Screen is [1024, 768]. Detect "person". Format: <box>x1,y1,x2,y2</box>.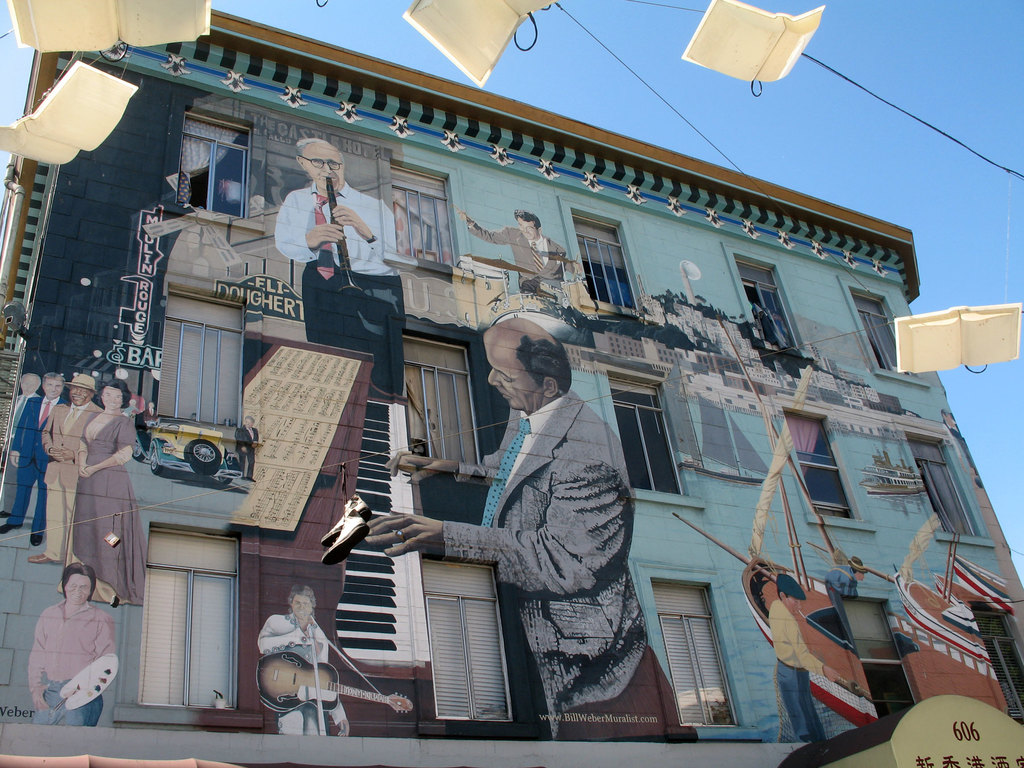
<box>7,364,74,550</box>.
